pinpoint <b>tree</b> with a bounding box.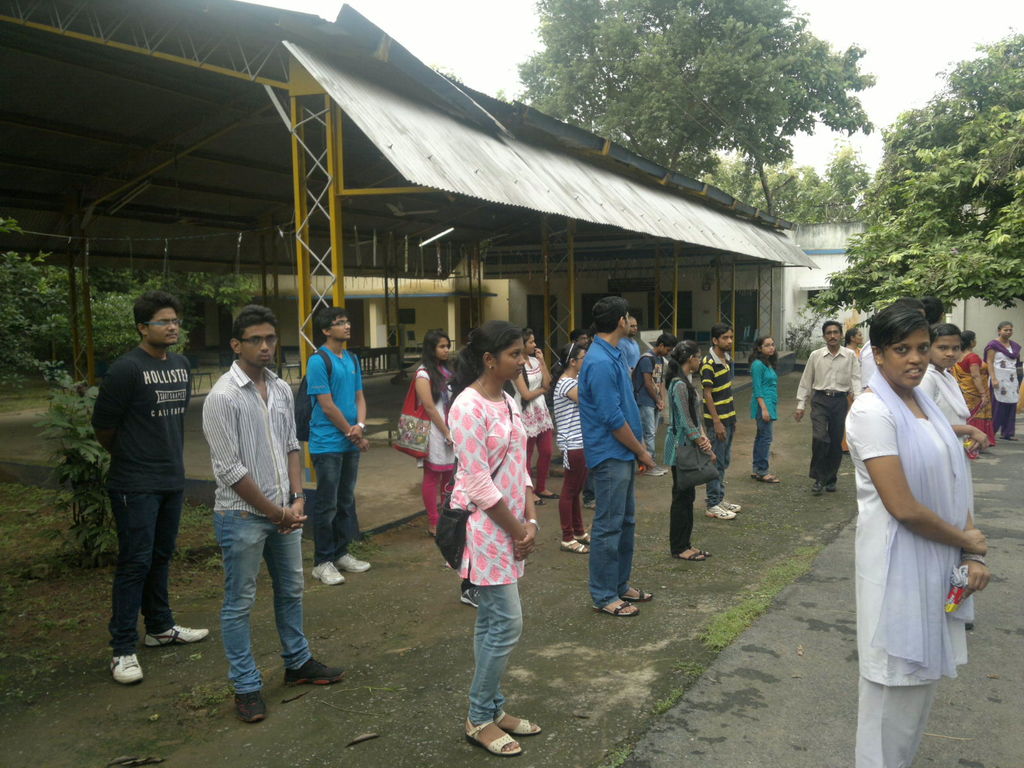
[516,0,874,228].
